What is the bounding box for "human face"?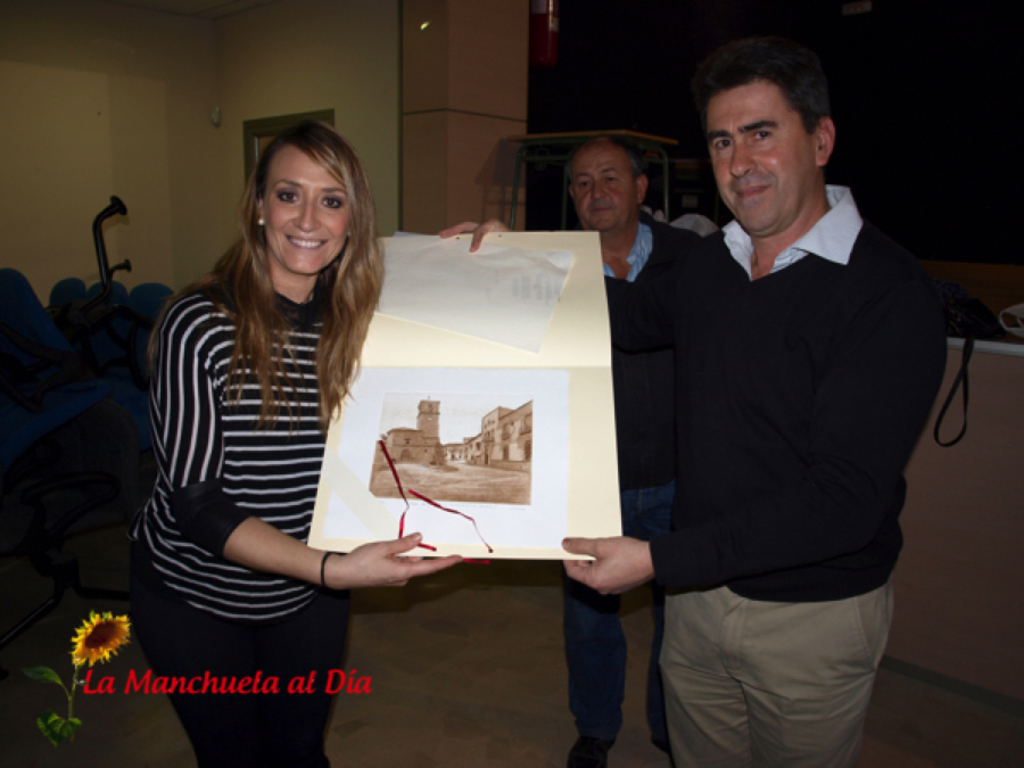
detection(264, 141, 349, 275).
